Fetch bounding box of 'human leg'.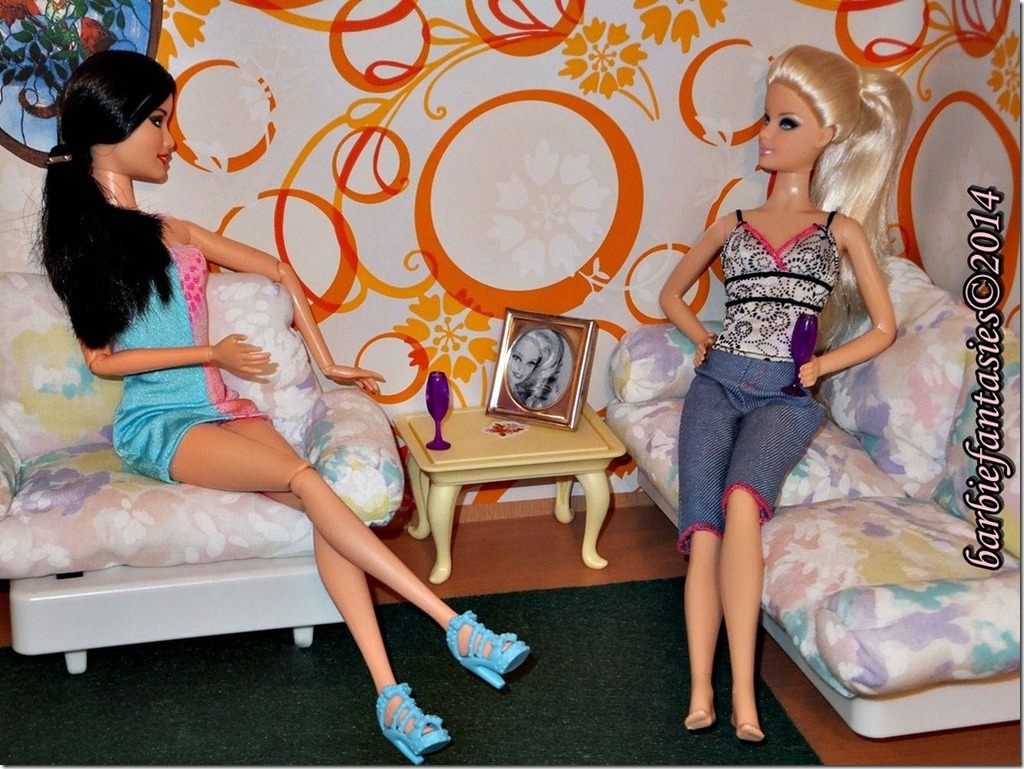
Bbox: region(719, 356, 828, 738).
